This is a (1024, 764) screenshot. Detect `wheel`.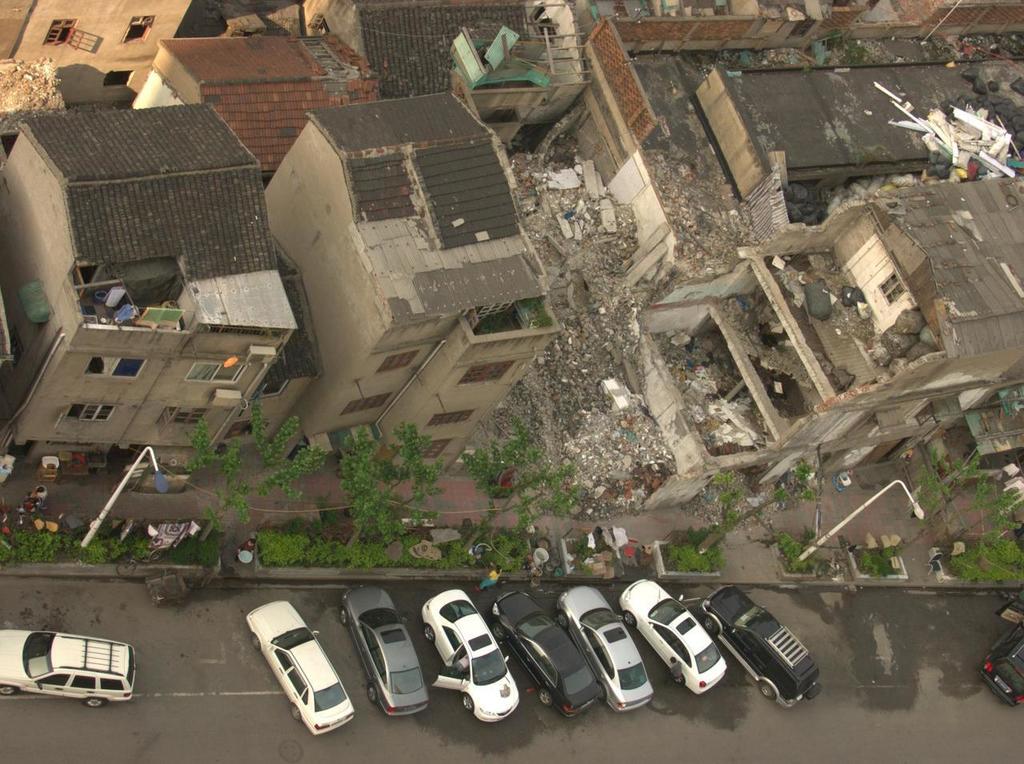
[419,621,433,646].
